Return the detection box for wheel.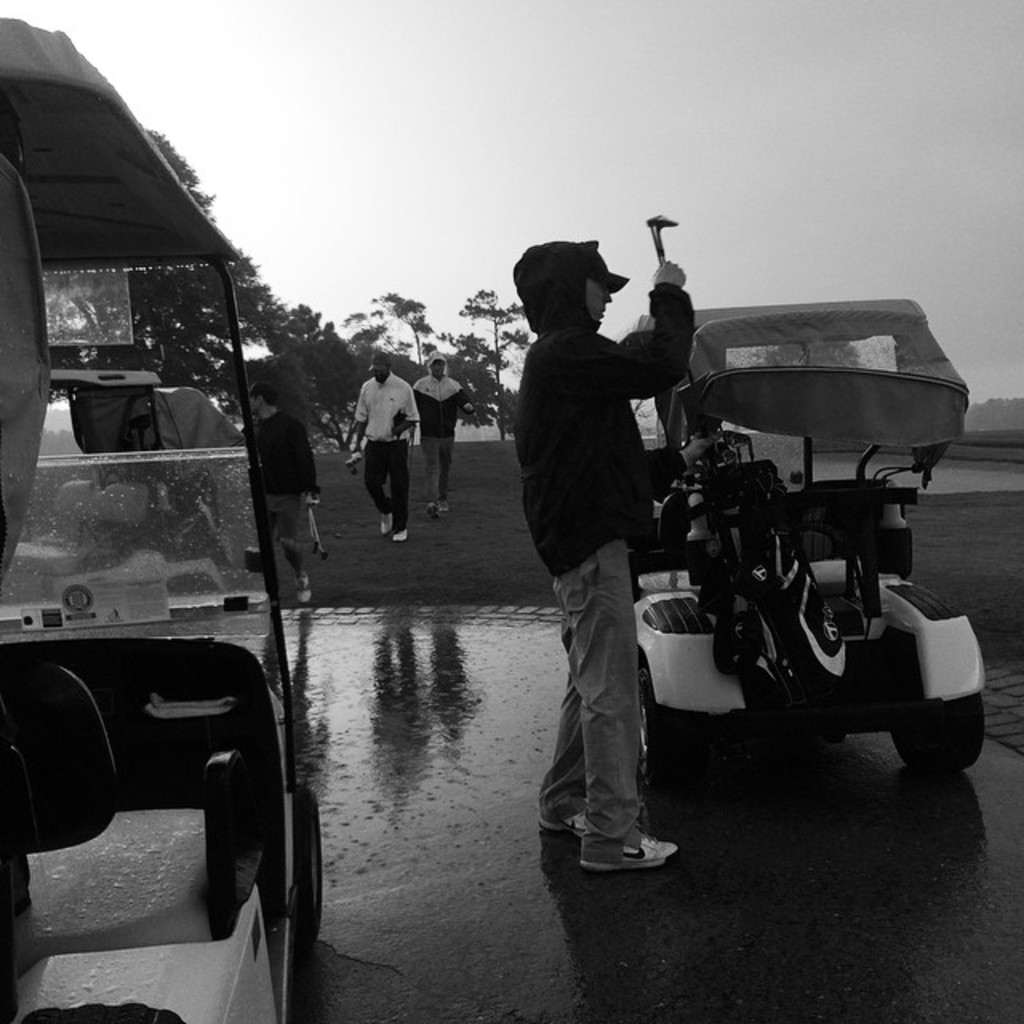
[left=888, top=699, right=981, bottom=773].
